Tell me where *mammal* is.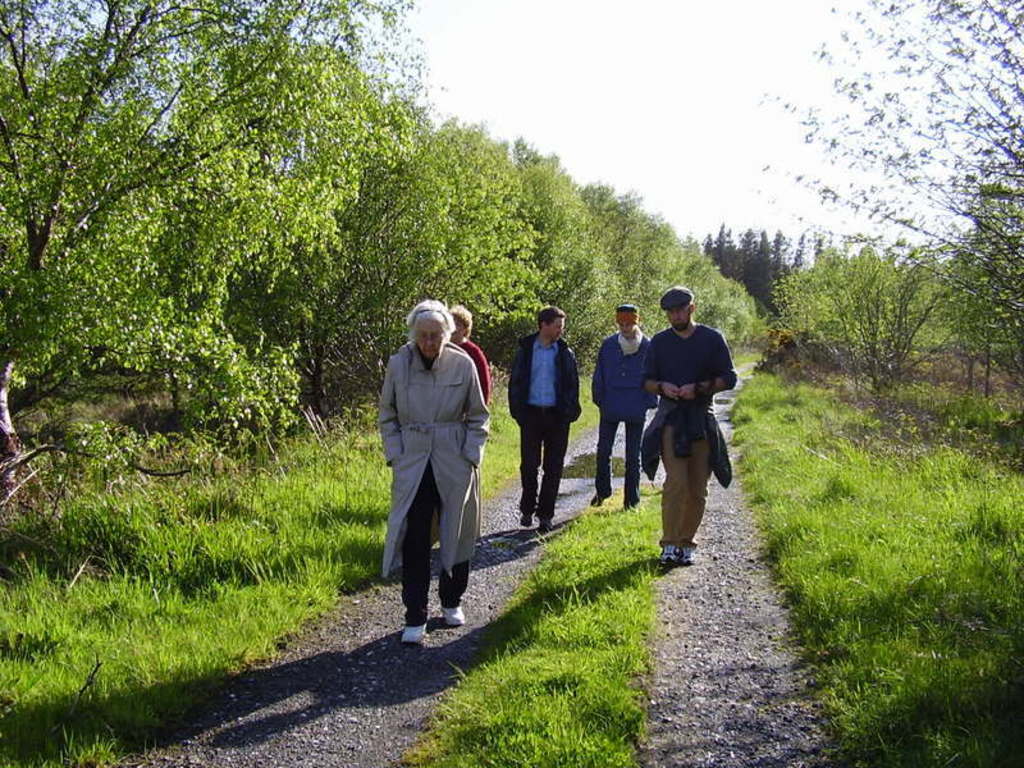
*mammal* is at l=506, t=306, r=582, b=532.
